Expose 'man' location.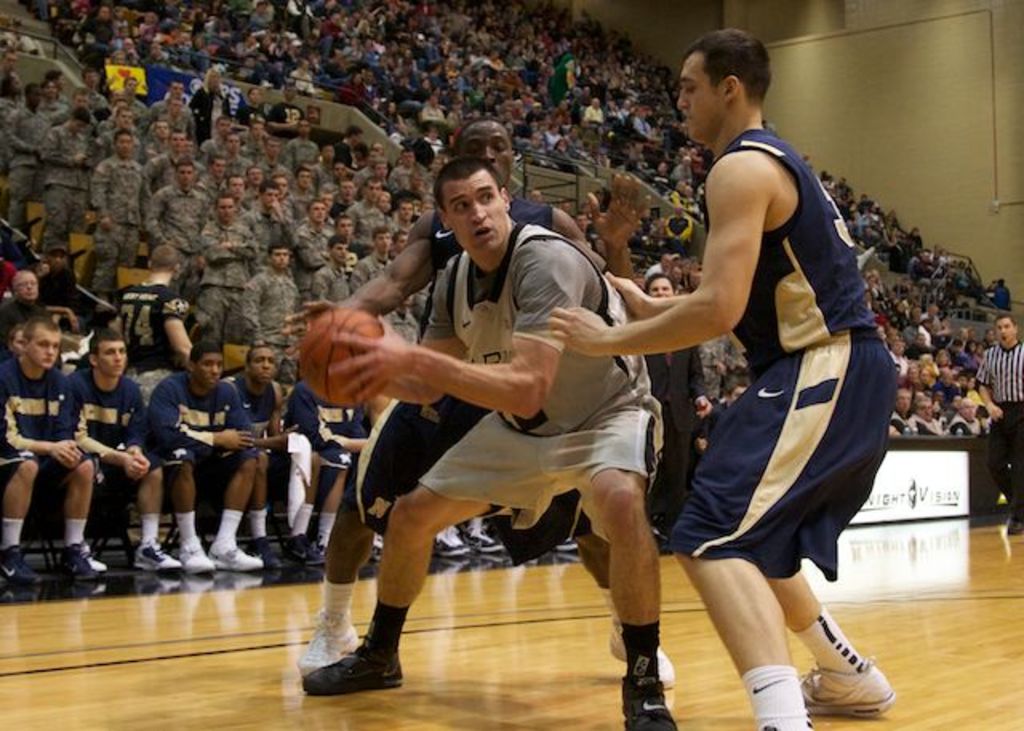
Exposed at box=[141, 336, 258, 571].
